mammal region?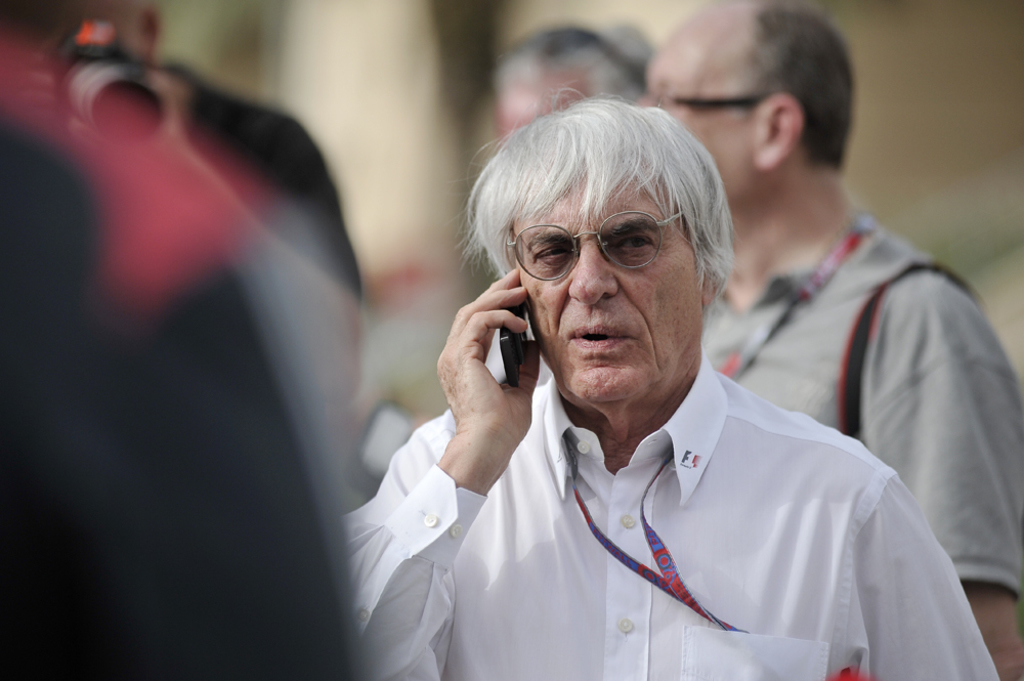
{"left": 0, "top": 0, "right": 362, "bottom": 310}
